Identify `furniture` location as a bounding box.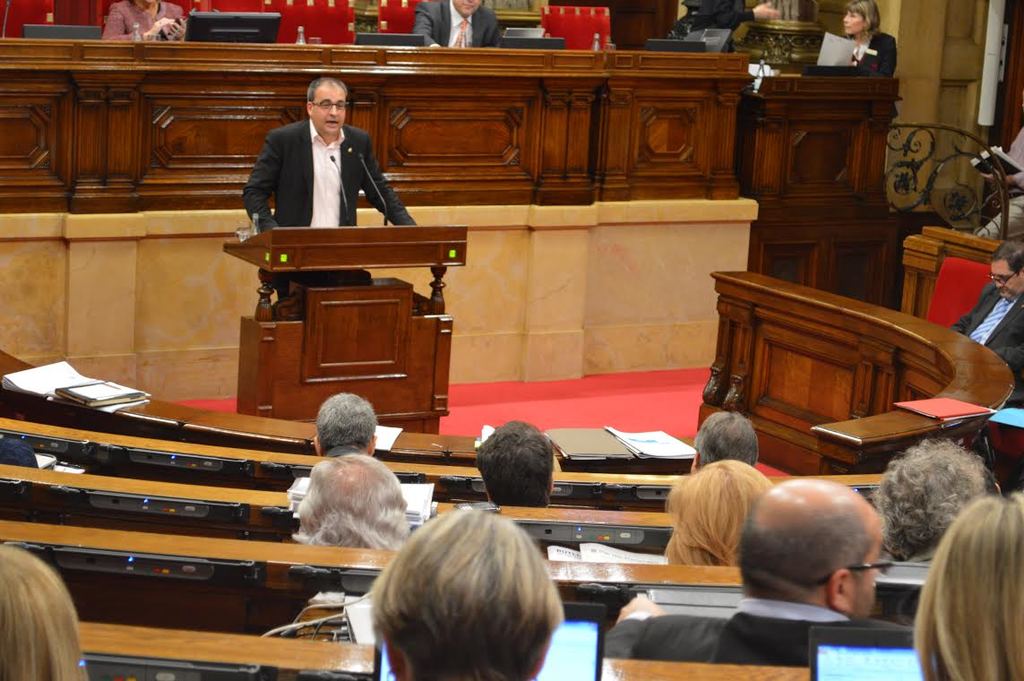
locate(374, 0, 423, 34).
